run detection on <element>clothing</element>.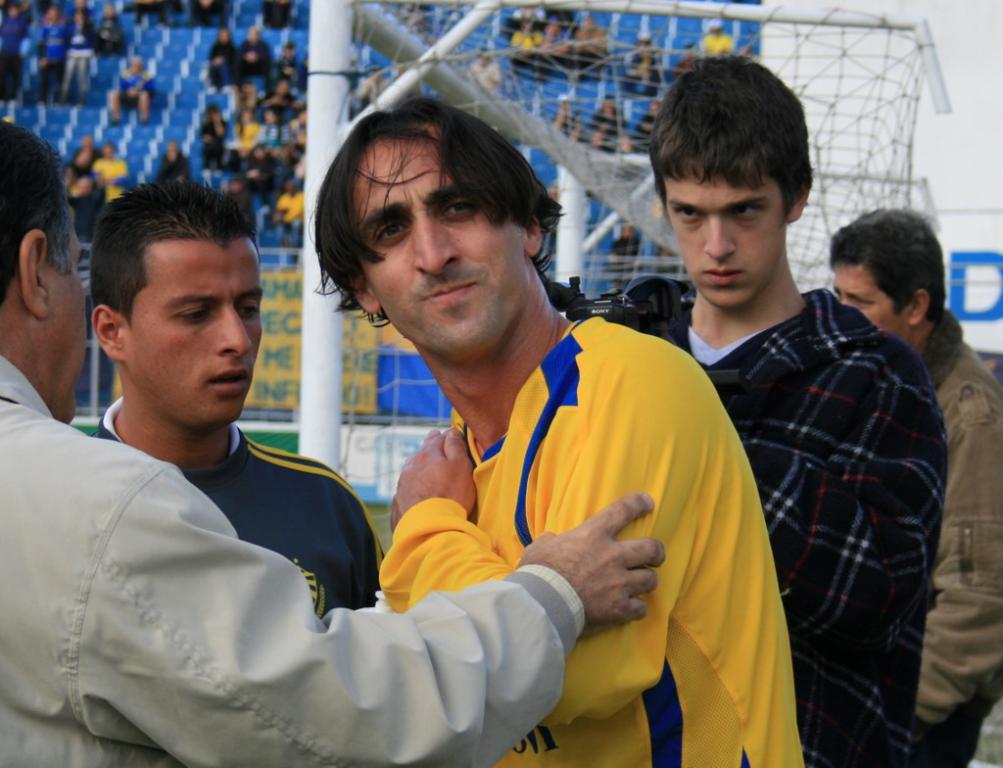
Result: (913,312,1002,767).
